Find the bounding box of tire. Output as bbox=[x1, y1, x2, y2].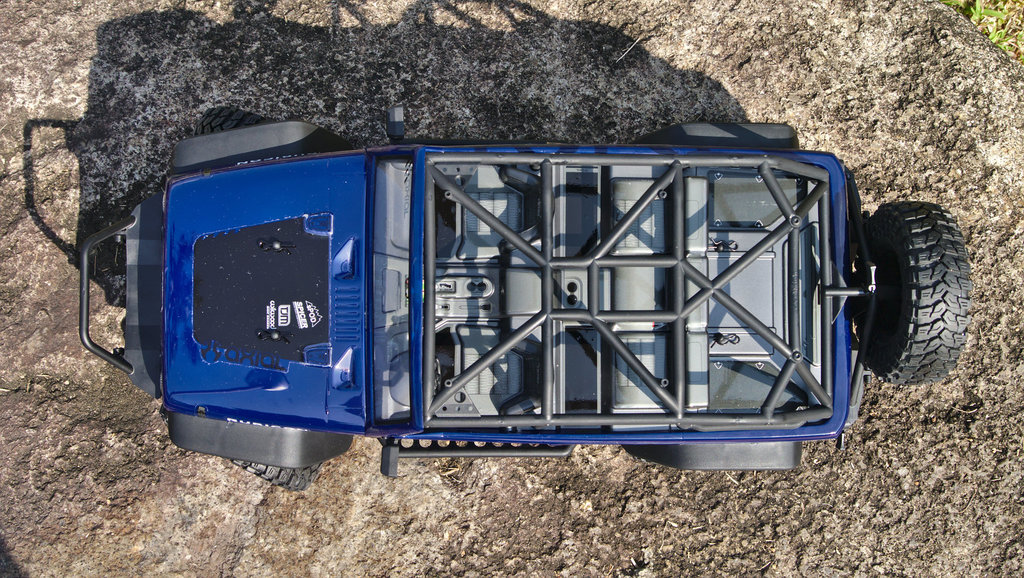
bbox=[249, 445, 346, 493].
